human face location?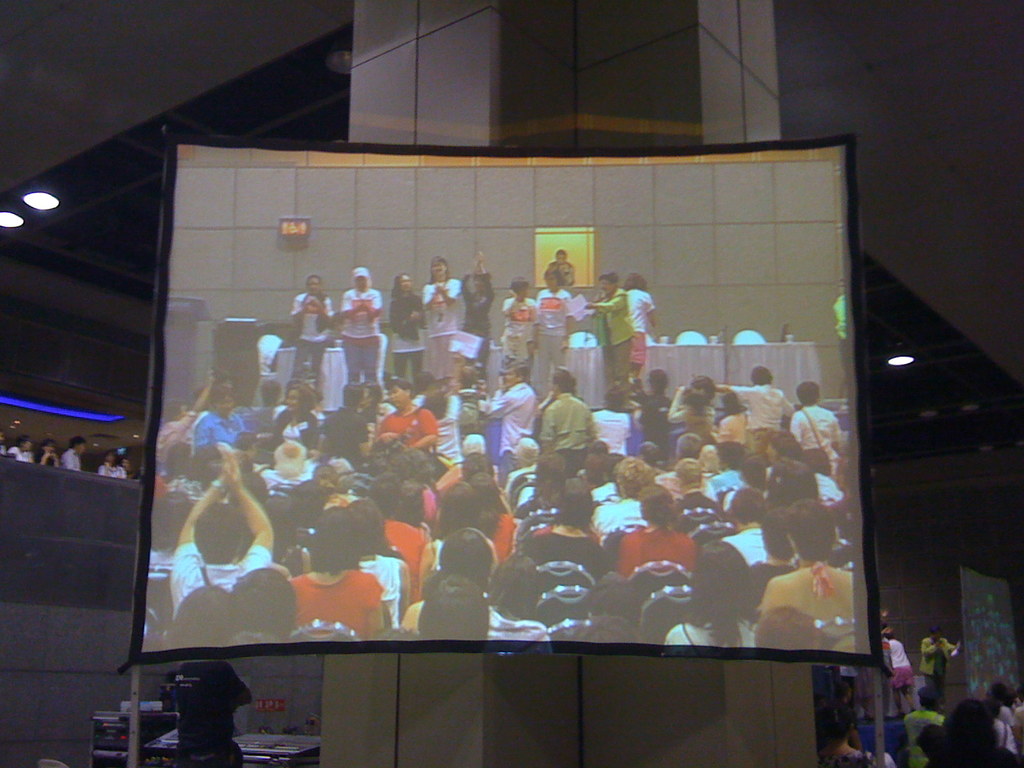
Rect(648, 365, 676, 399)
